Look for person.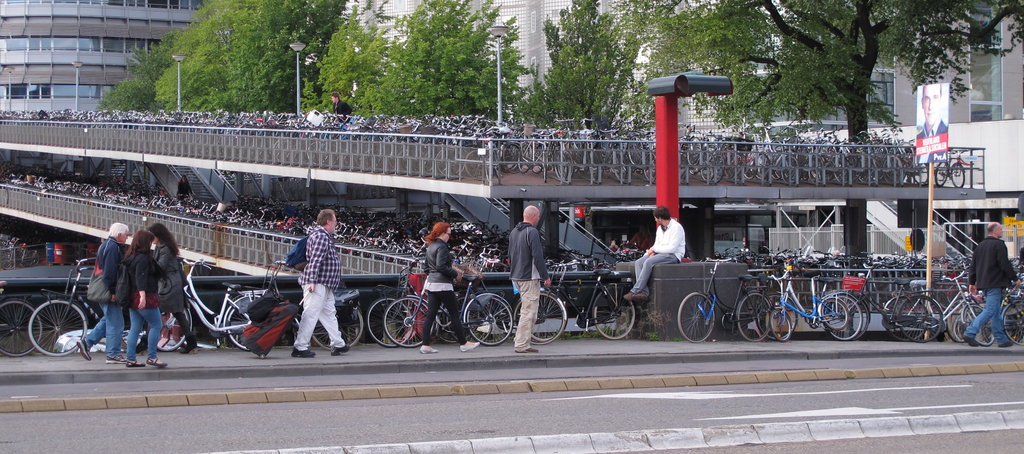
Found: Rect(115, 228, 168, 369).
